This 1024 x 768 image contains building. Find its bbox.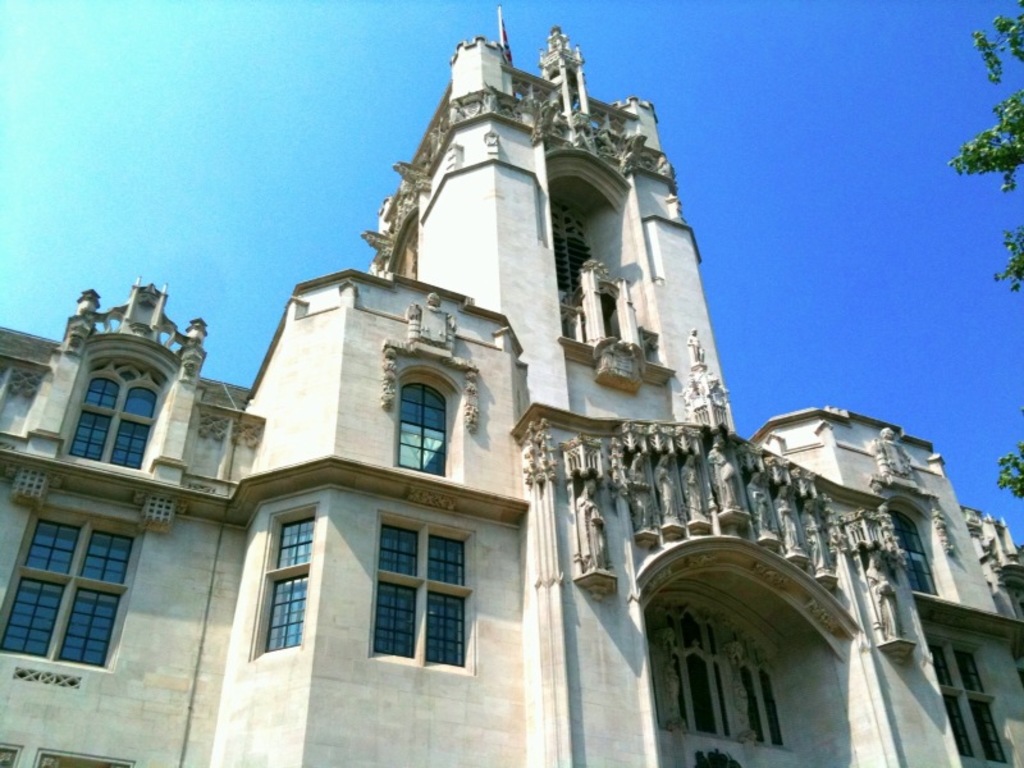
region(0, 5, 1023, 767).
